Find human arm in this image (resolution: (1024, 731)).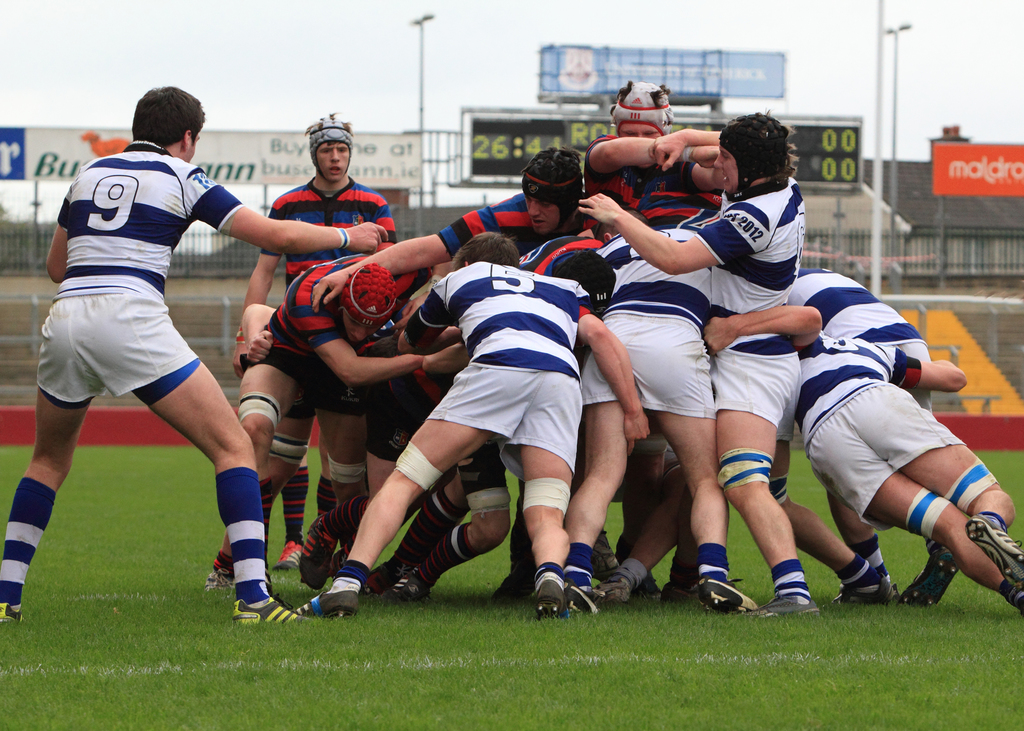
box(648, 128, 722, 172).
